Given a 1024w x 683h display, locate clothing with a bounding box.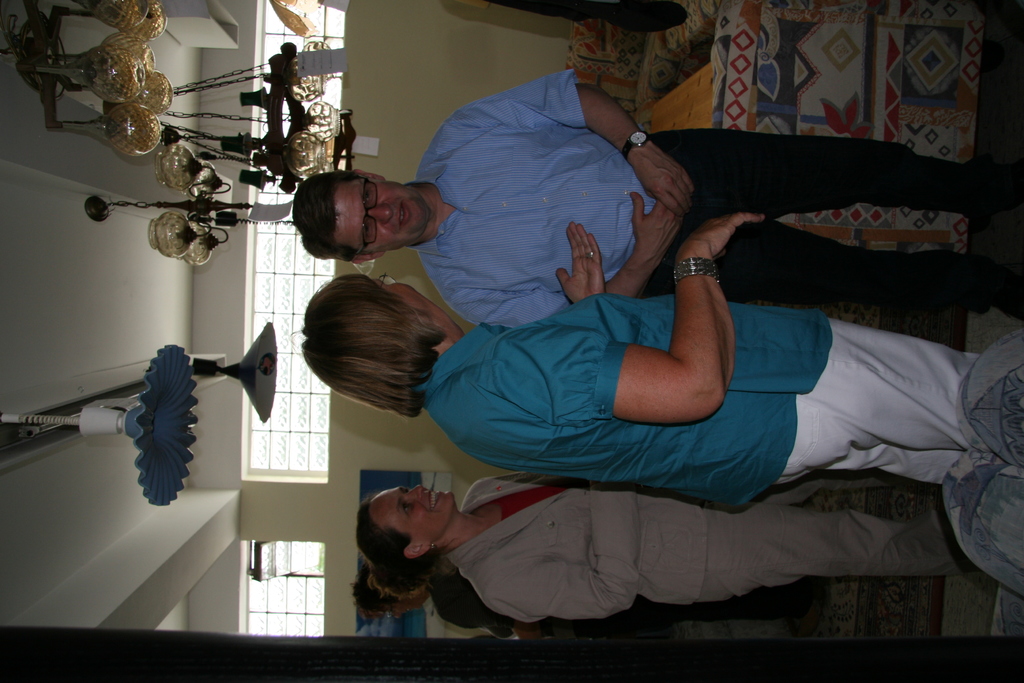
Located: locate(441, 459, 960, 634).
